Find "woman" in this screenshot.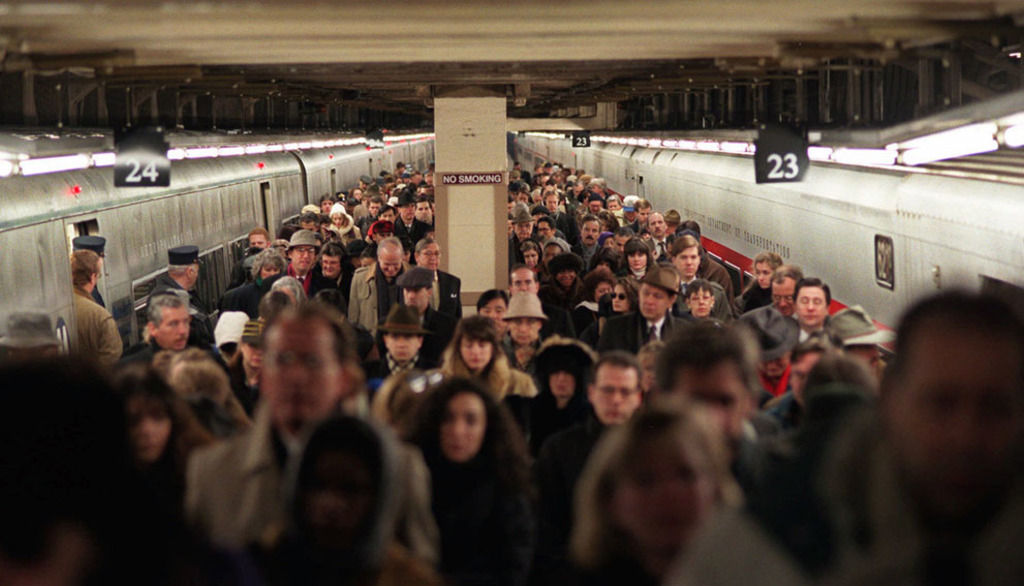
The bounding box for "woman" is 174,351,254,441.
